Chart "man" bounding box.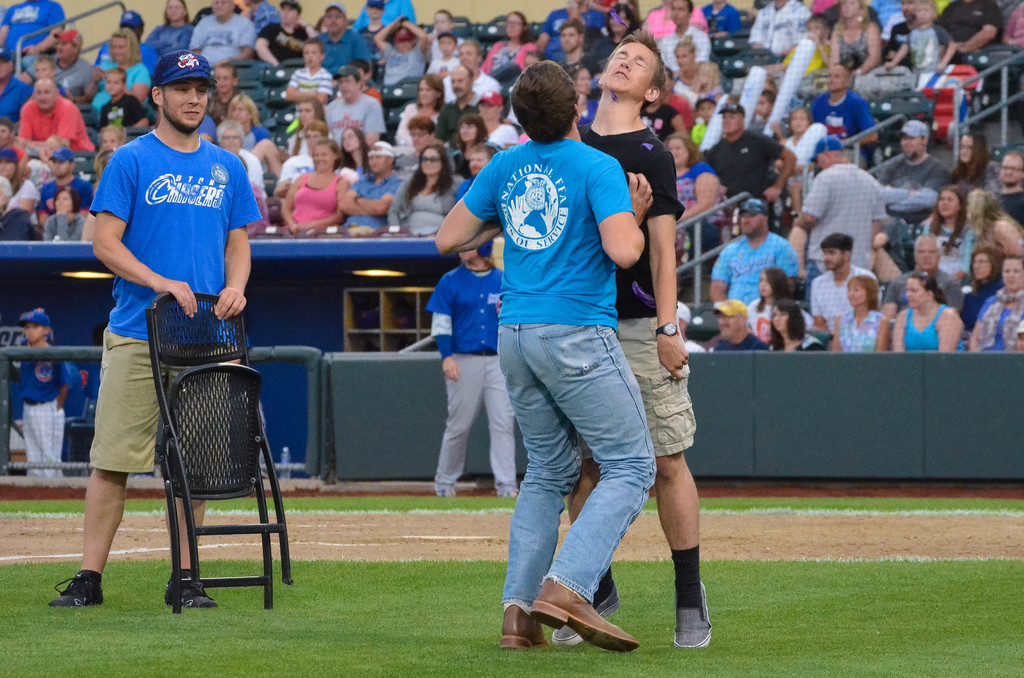
Charted: Rect(539, 25, 710, 656).
